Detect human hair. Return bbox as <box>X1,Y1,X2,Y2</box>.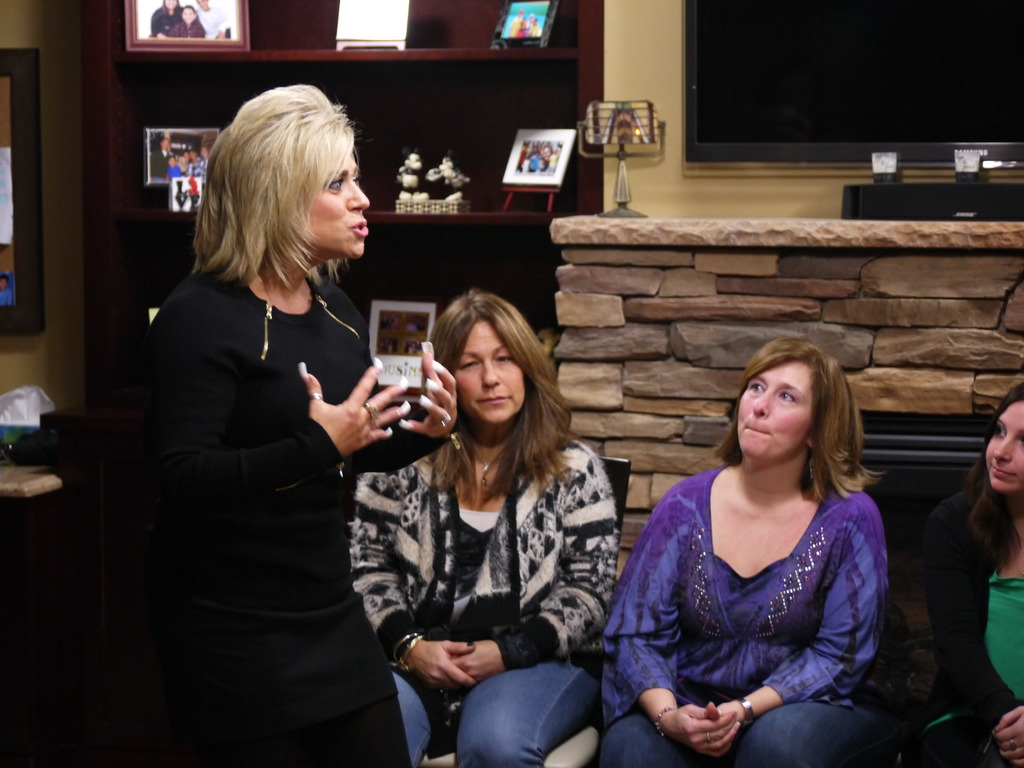
<box>416,288,578,506</box>.
